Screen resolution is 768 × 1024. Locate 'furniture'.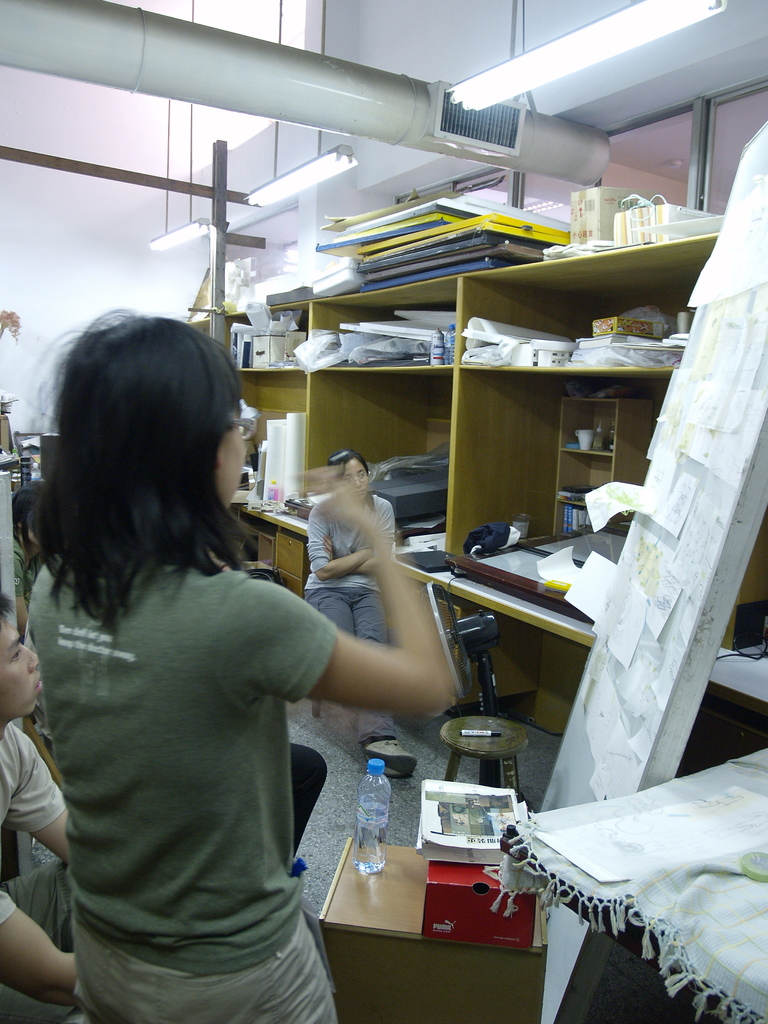
310, 700, 321, 721.
